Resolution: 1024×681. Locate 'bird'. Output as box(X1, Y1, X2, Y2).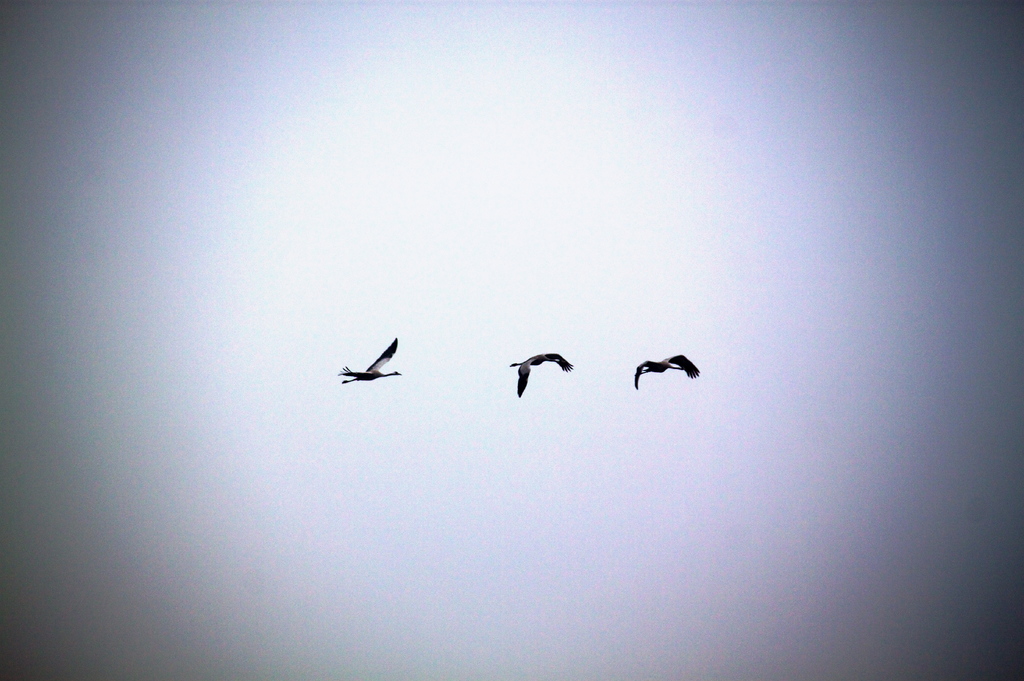
box(509, 351, 580, 400).
